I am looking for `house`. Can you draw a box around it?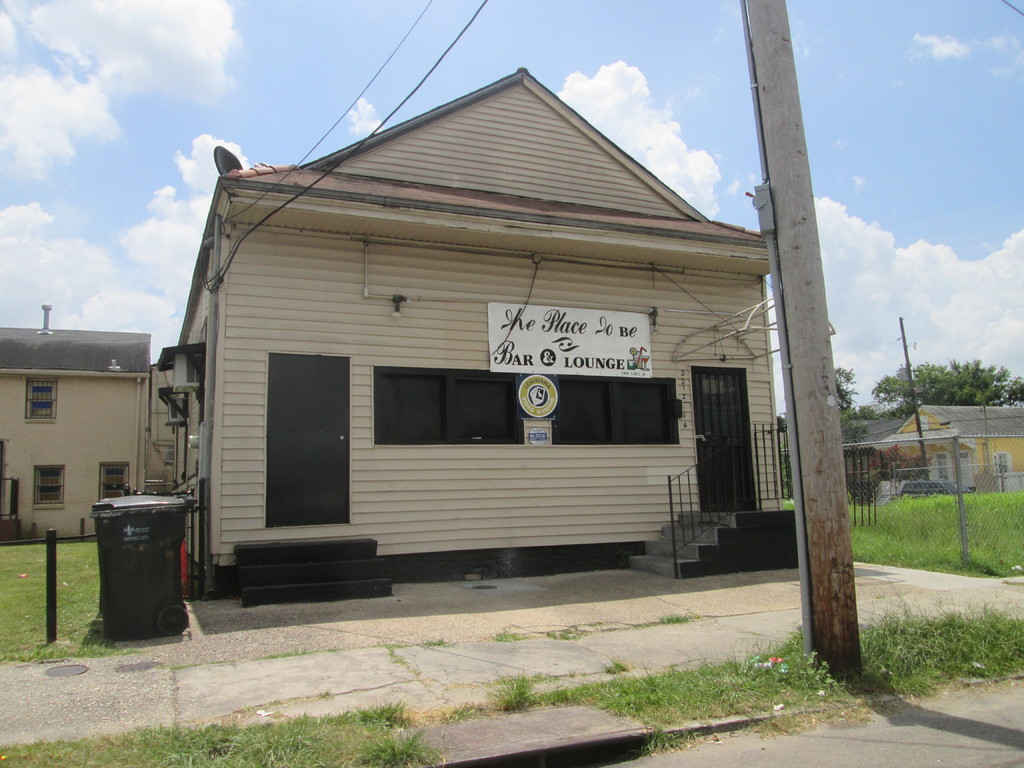
Sure, the bounding box is (x1=884, y1=406, x2=1023, y2=495).
